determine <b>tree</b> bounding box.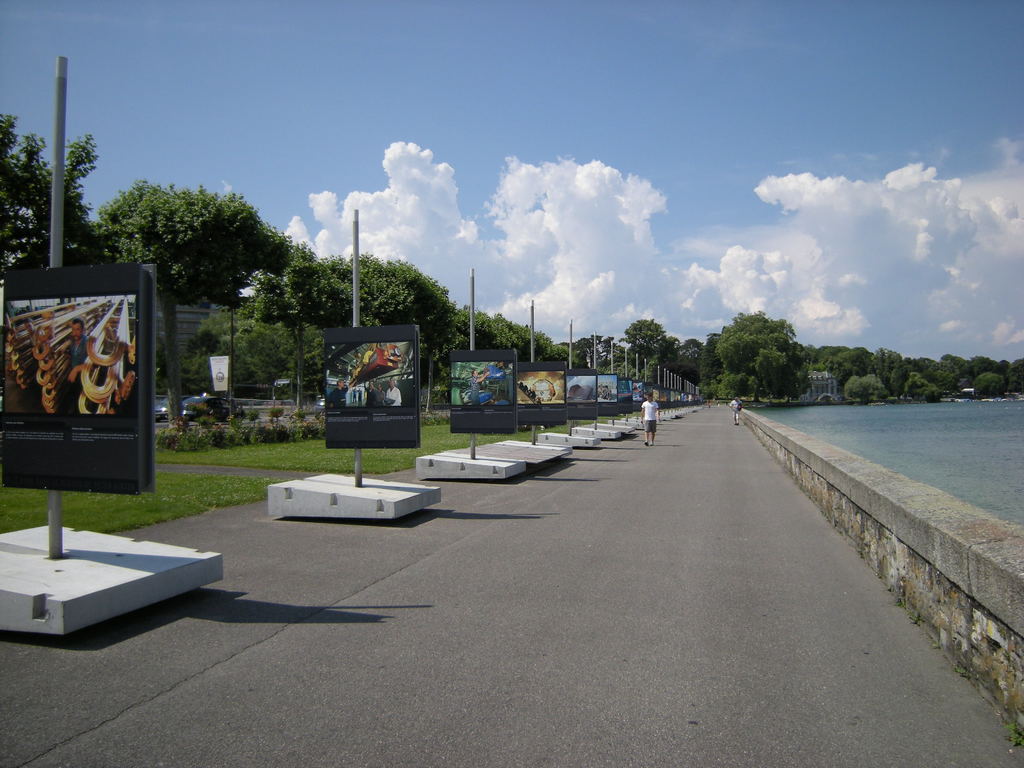
Determined: 826,346,879,373.
